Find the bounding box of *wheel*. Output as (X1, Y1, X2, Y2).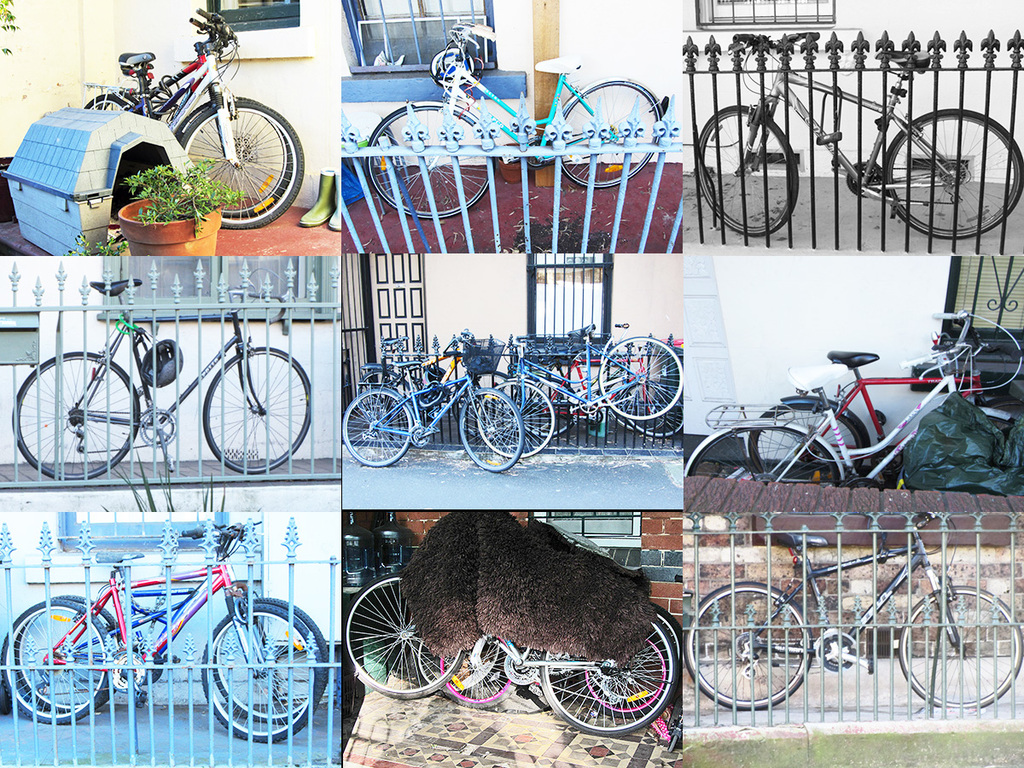
(365, 101, 497, 217).
